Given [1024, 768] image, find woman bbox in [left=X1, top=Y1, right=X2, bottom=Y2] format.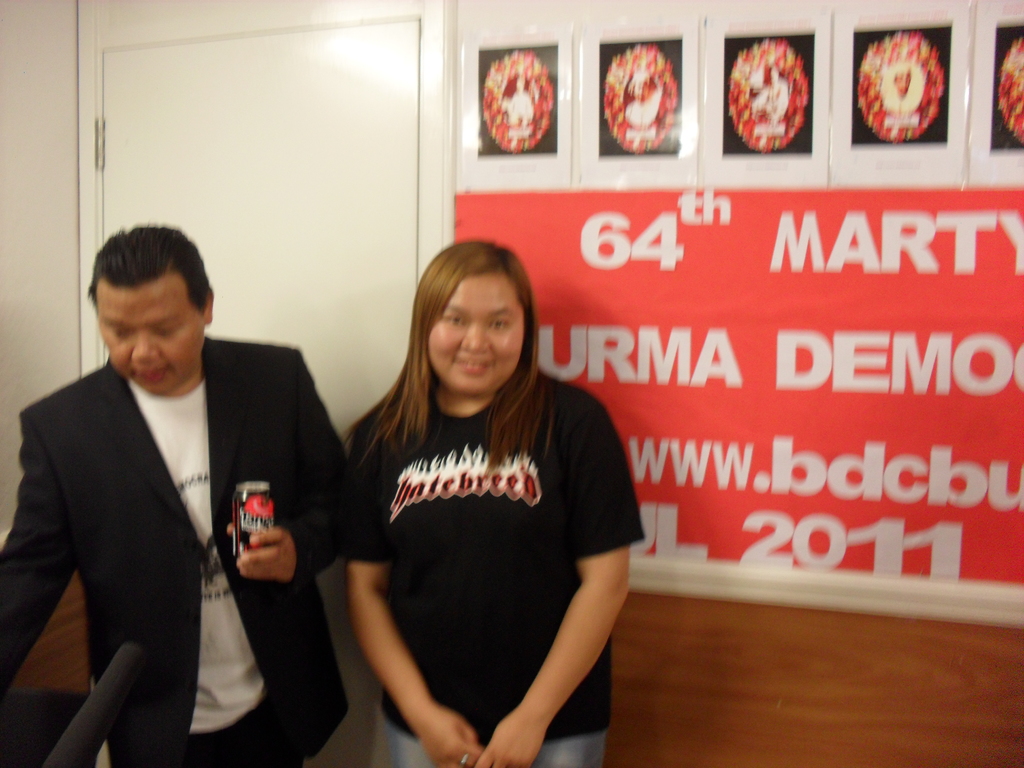
[left=335, top=219, right=627, bottom=767].
